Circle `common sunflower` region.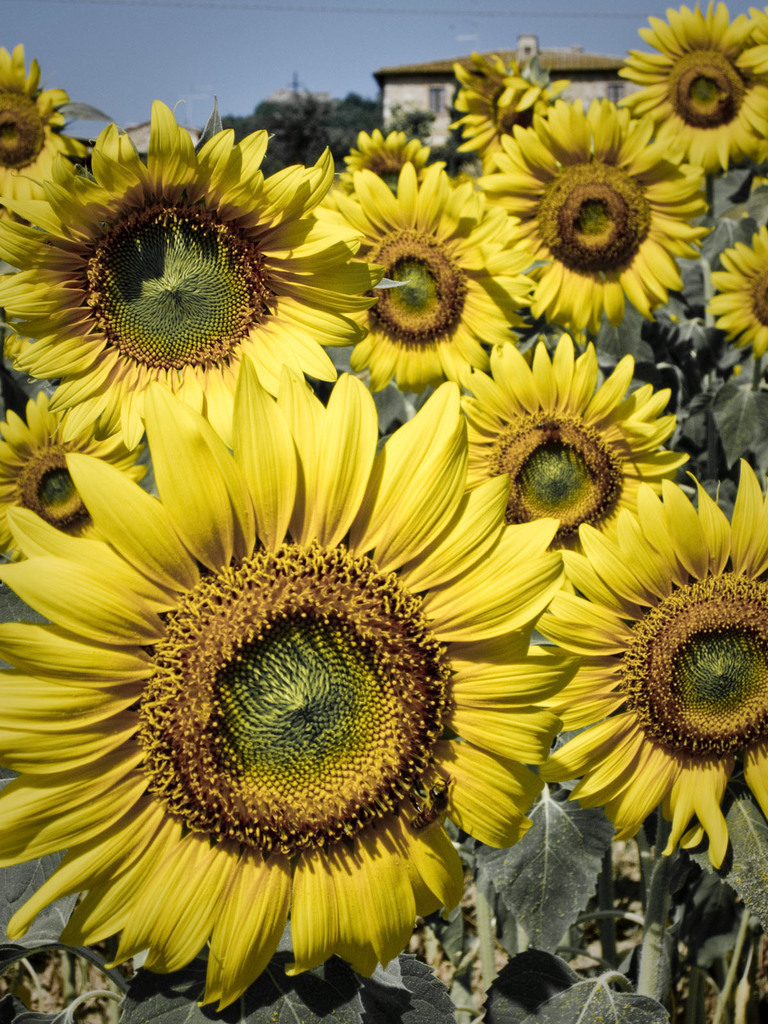
Region: 0 369 143 572.
